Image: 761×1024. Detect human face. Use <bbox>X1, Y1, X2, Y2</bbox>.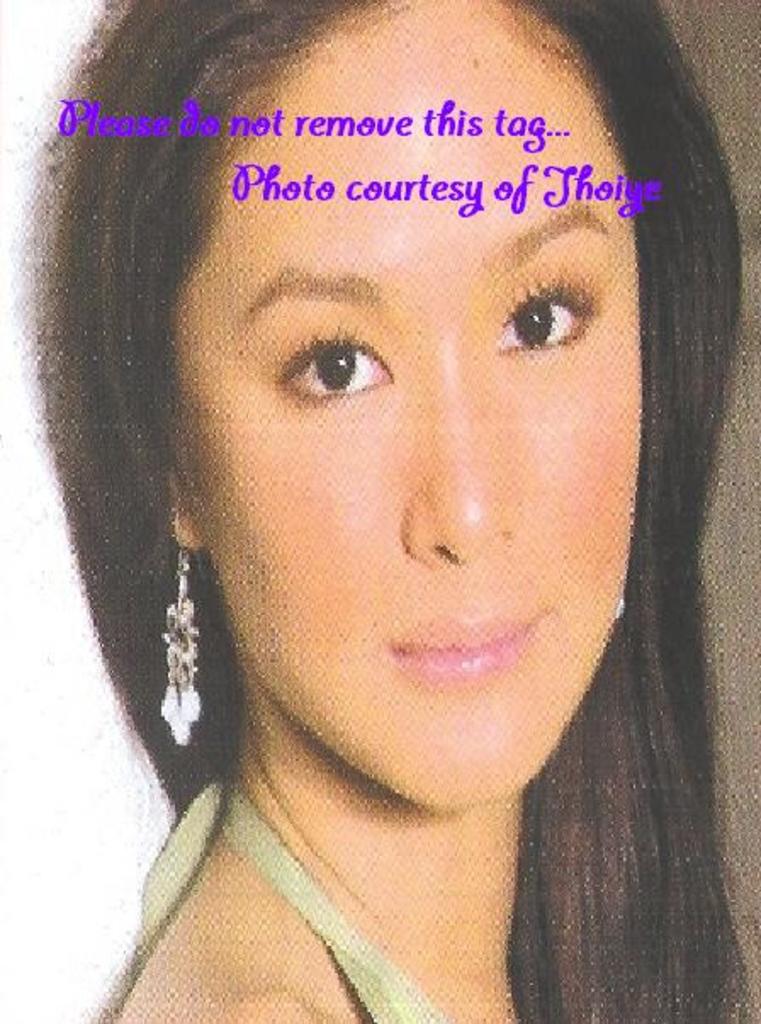
<bbox>175, 0, 644, 802</bbox>.
